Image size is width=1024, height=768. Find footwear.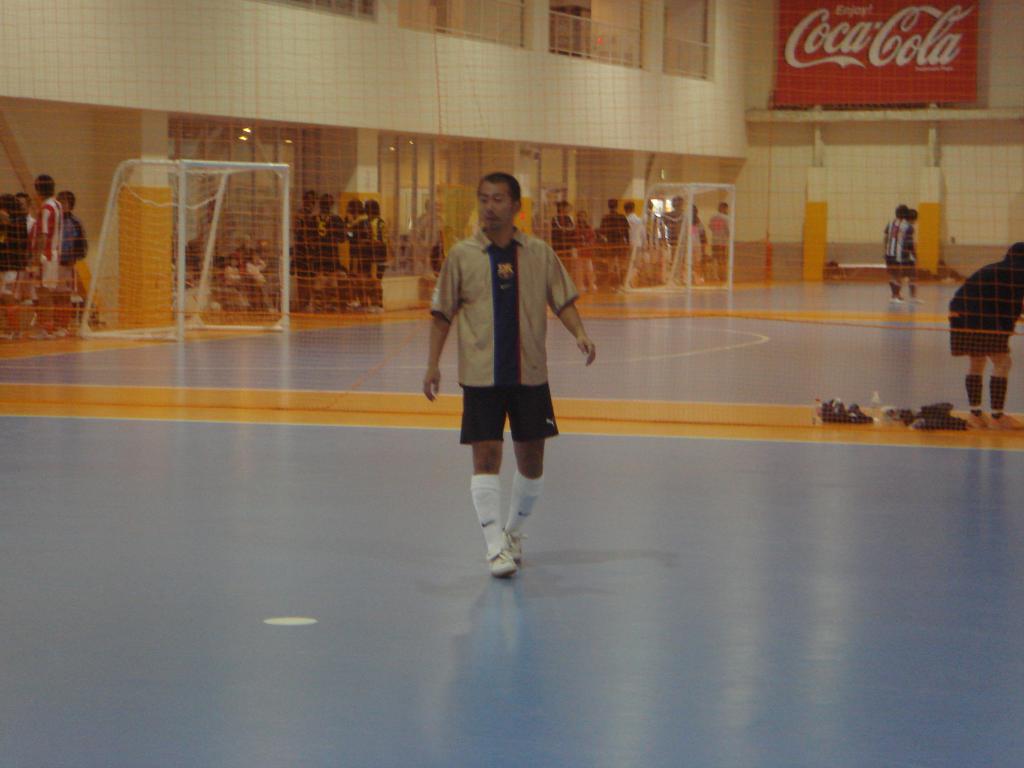
box(509, 525, 526, 570).
